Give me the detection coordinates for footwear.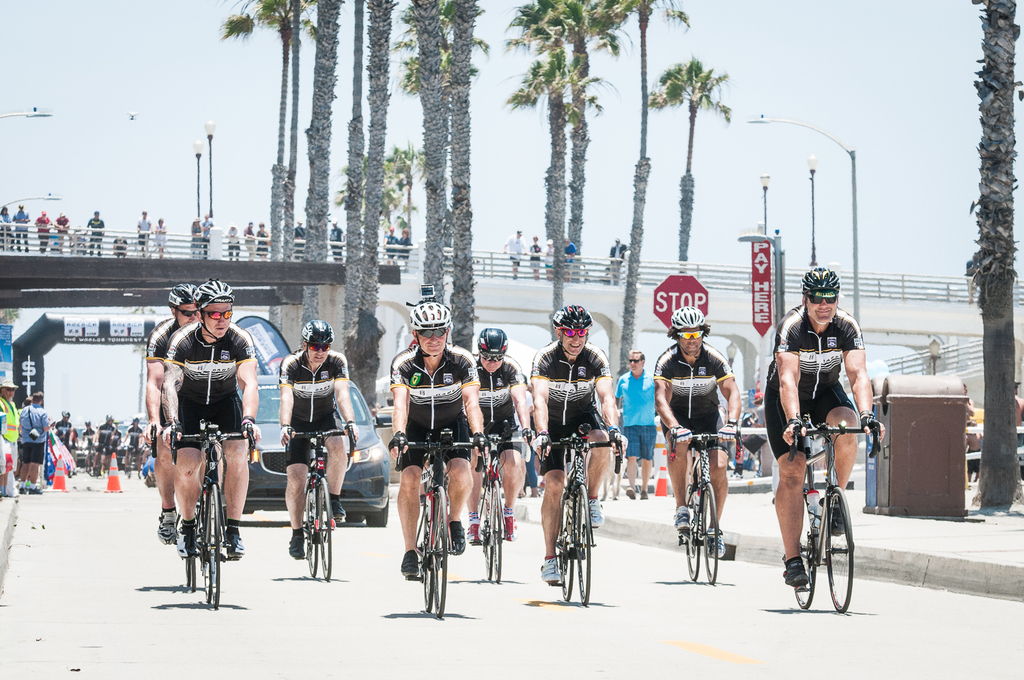
<region>541, 550, 558, 578</region>.
